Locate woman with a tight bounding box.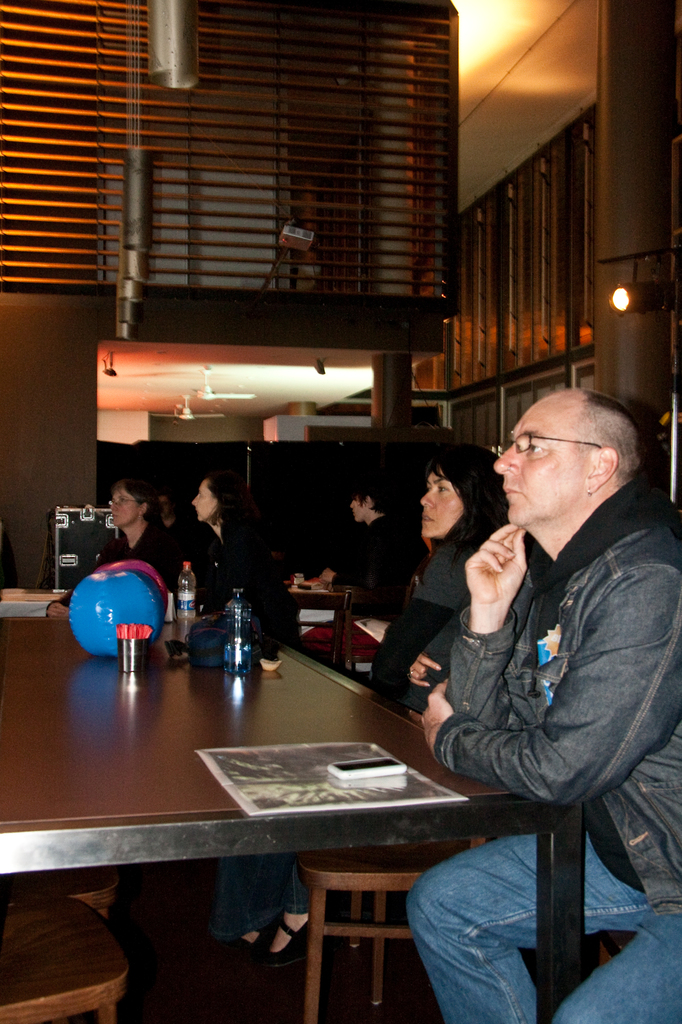
<bbox>41, 474, 160, 620</bbox>.
